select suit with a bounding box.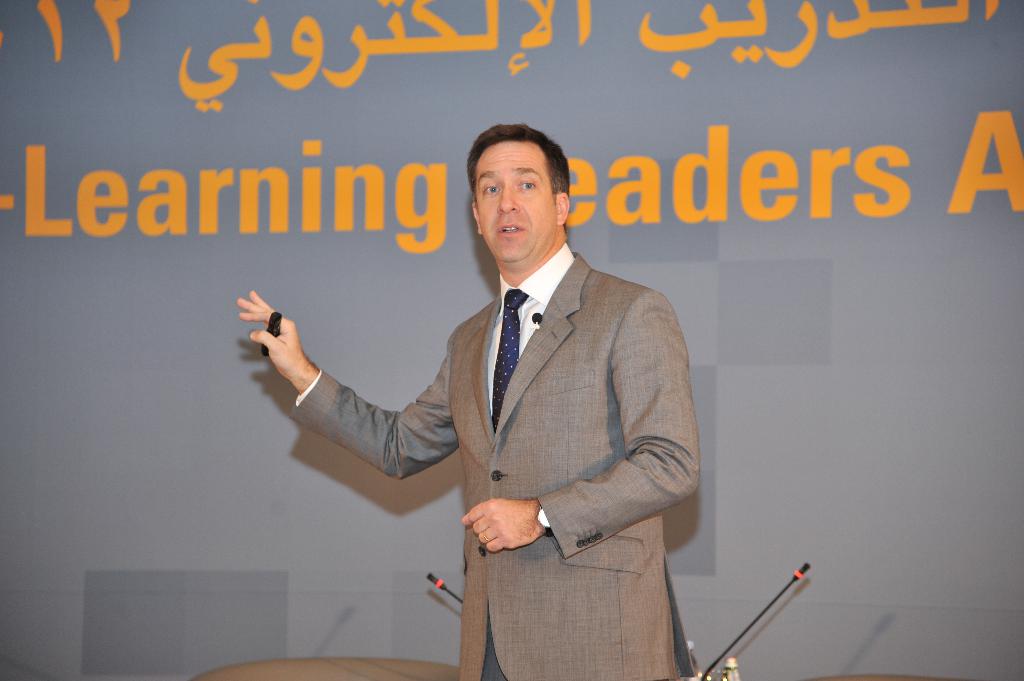
[left=297, top=236, right=701, bottom=680].
